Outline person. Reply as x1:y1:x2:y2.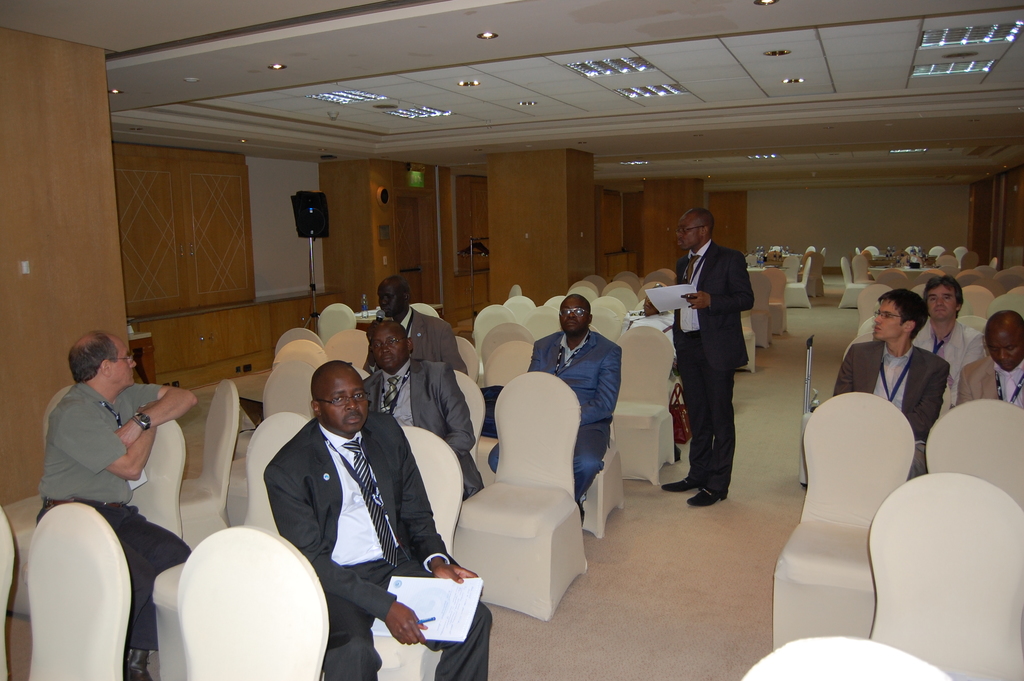
677:195:767:513.
